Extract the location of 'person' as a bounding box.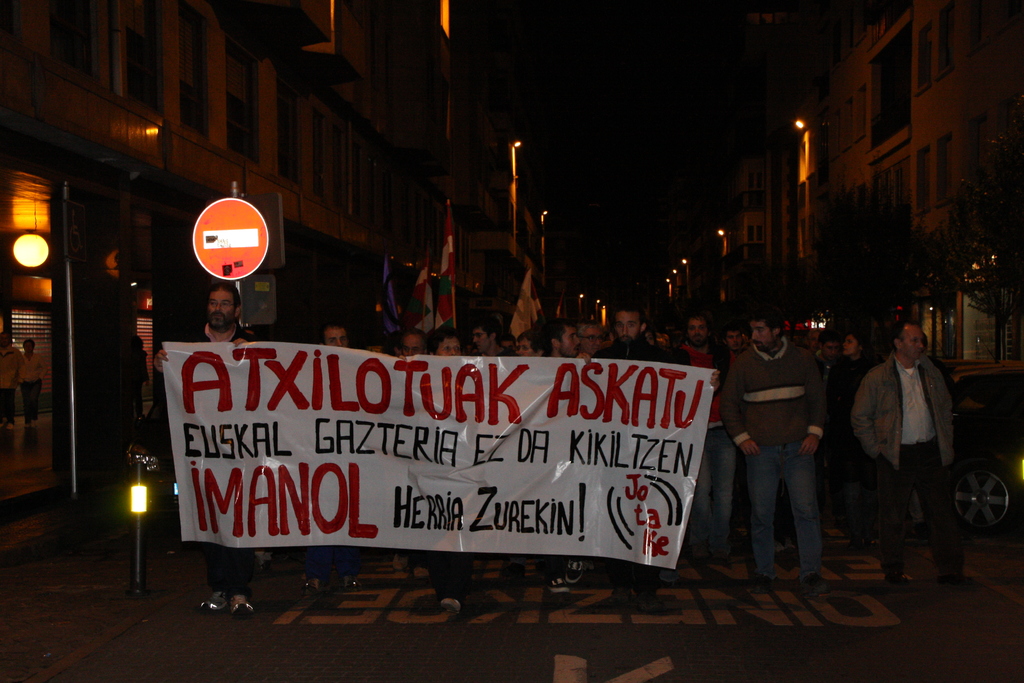
left=431, top=325, right=466, bottom=575.
